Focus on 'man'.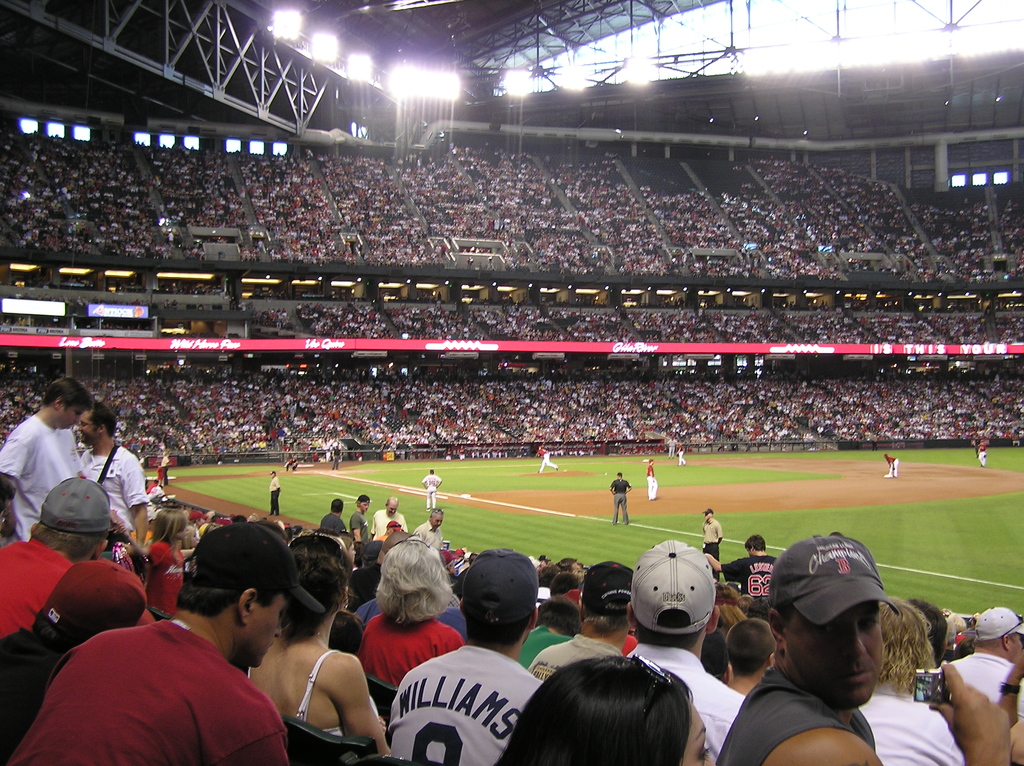
Focused at rect(383, 547, 548, 765).
